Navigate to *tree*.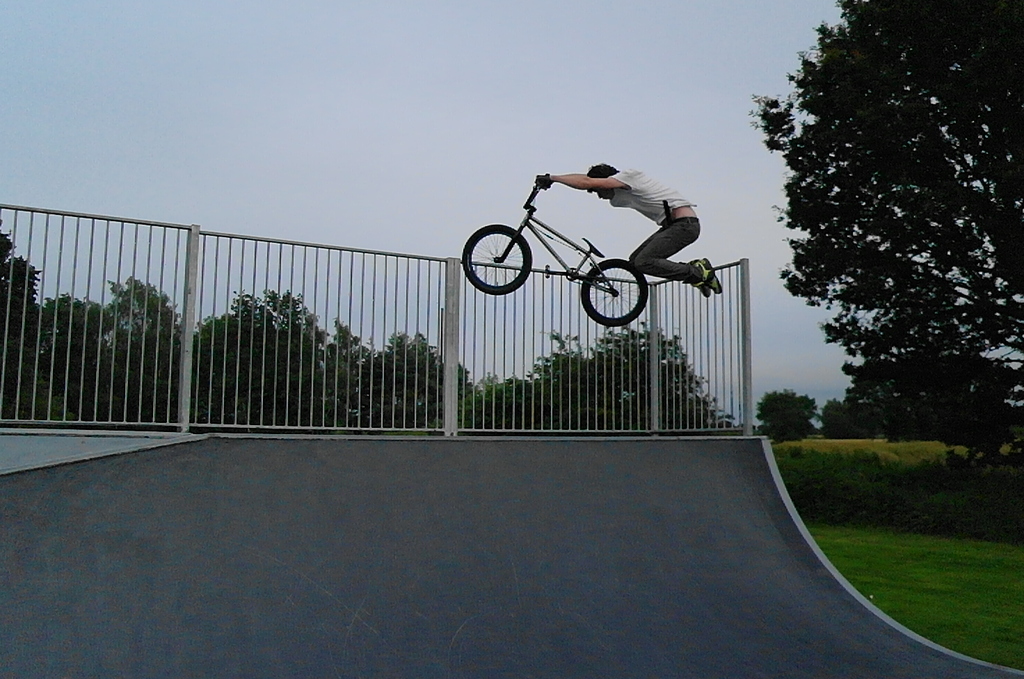
Navigation target: {"left": 745, "top": 0, "right": 1023, "bottom": 455}.
